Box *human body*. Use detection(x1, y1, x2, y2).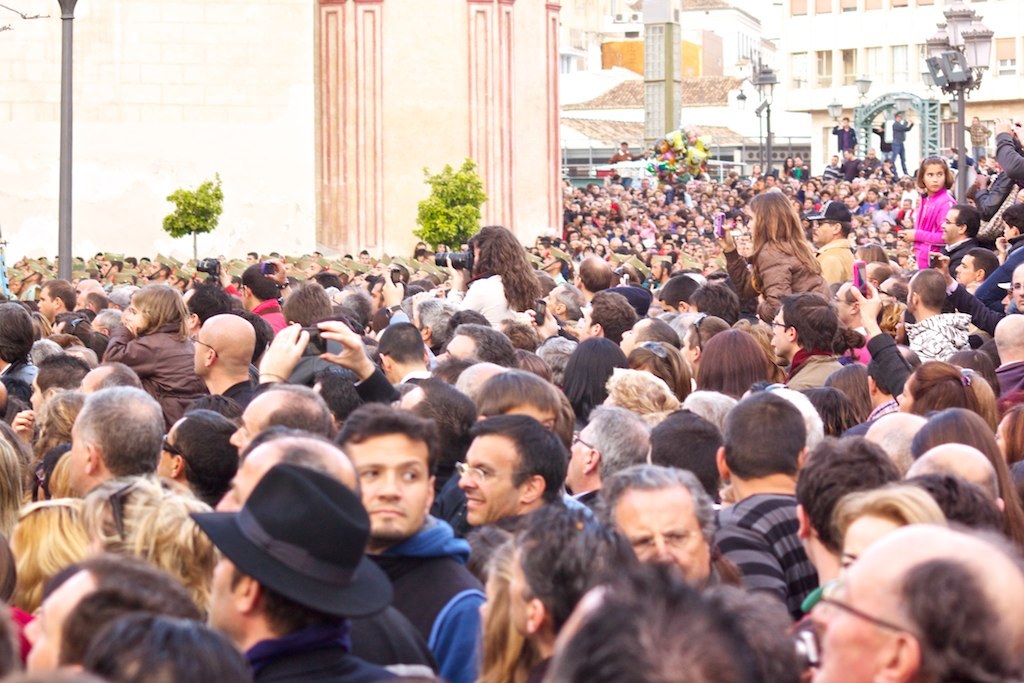
detection(831, 118, 859, 164).
